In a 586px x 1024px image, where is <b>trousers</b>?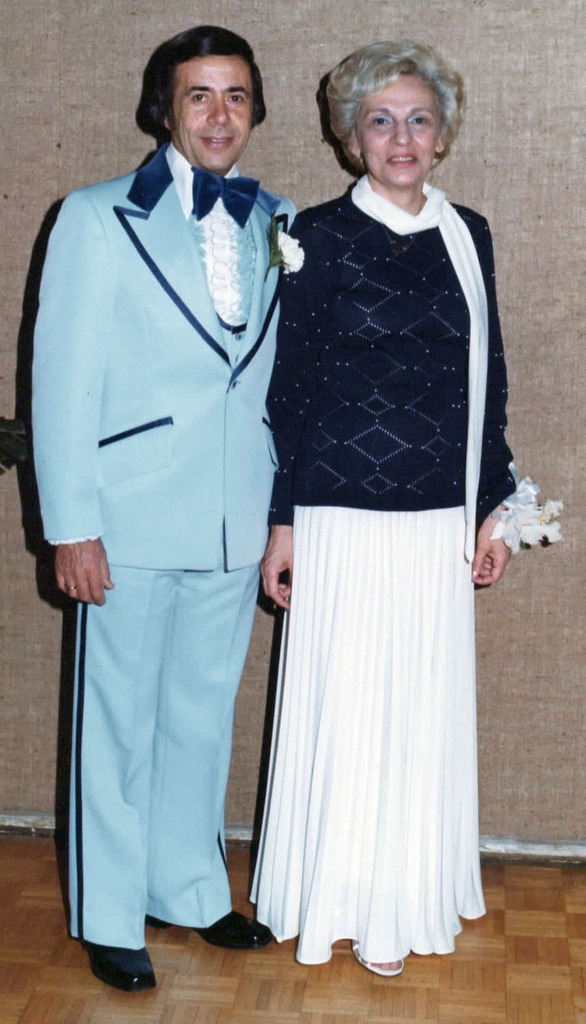
66, 562, 262, 946.
